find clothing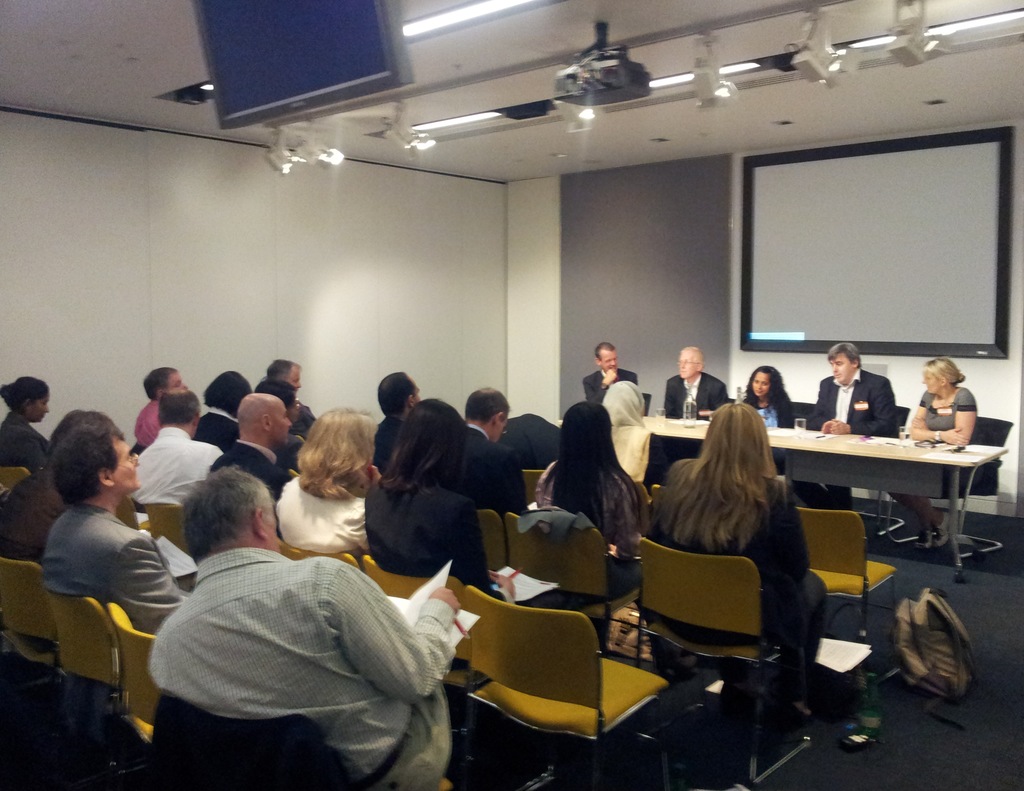
box=[291, 401, 319, 443]
